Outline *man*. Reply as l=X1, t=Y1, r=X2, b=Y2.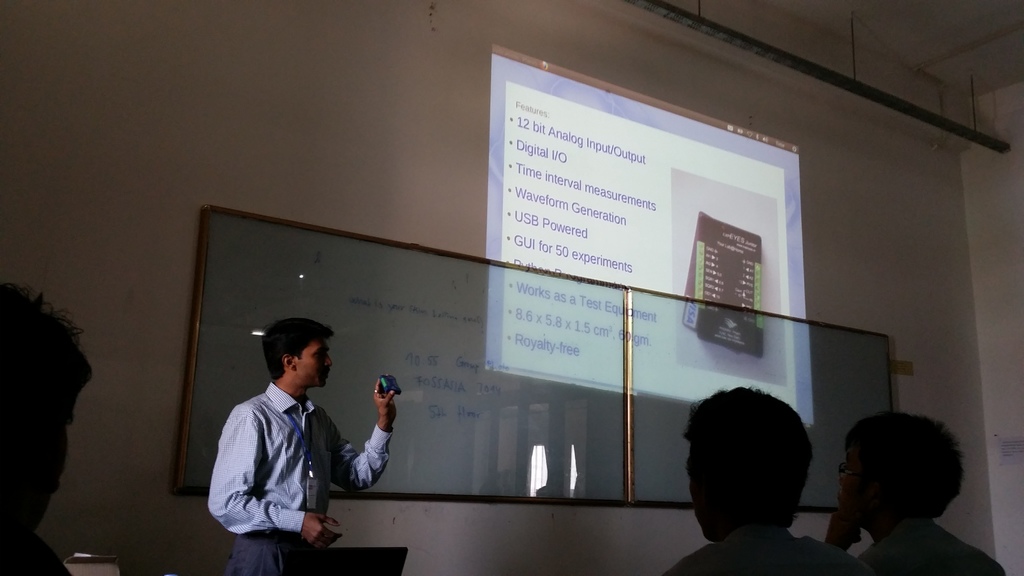
l=0, t=279, r=93, b=575.
